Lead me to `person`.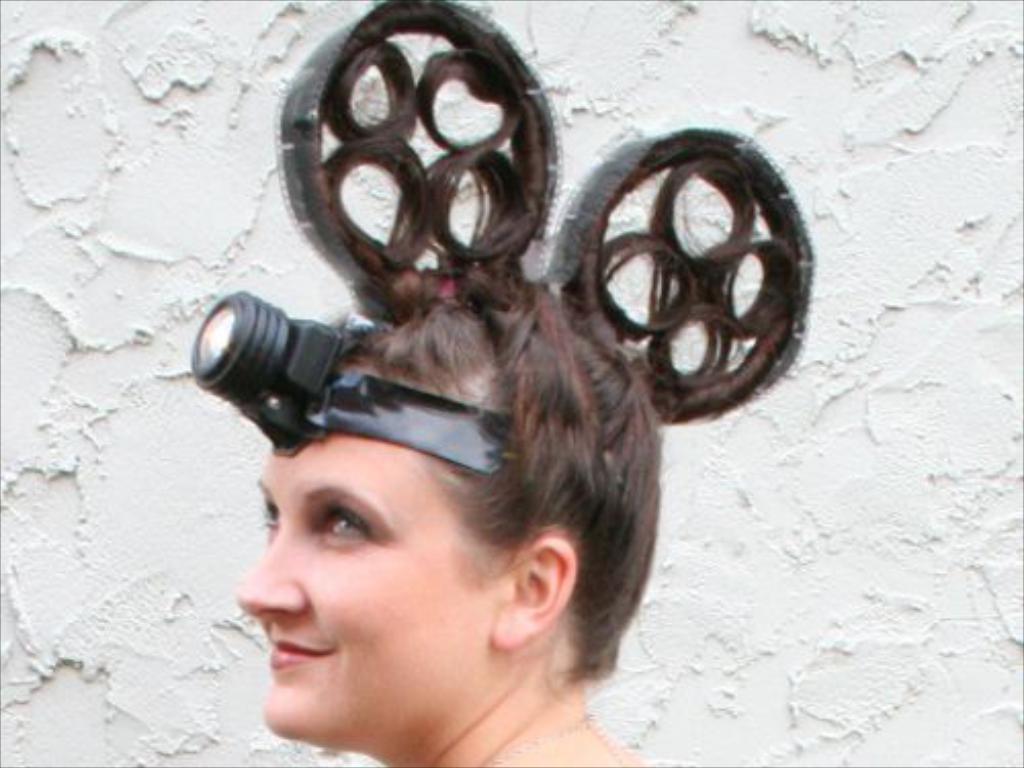
Lead to {"left": 186, "top": 66, "right": 793, "bottom": 767}.
